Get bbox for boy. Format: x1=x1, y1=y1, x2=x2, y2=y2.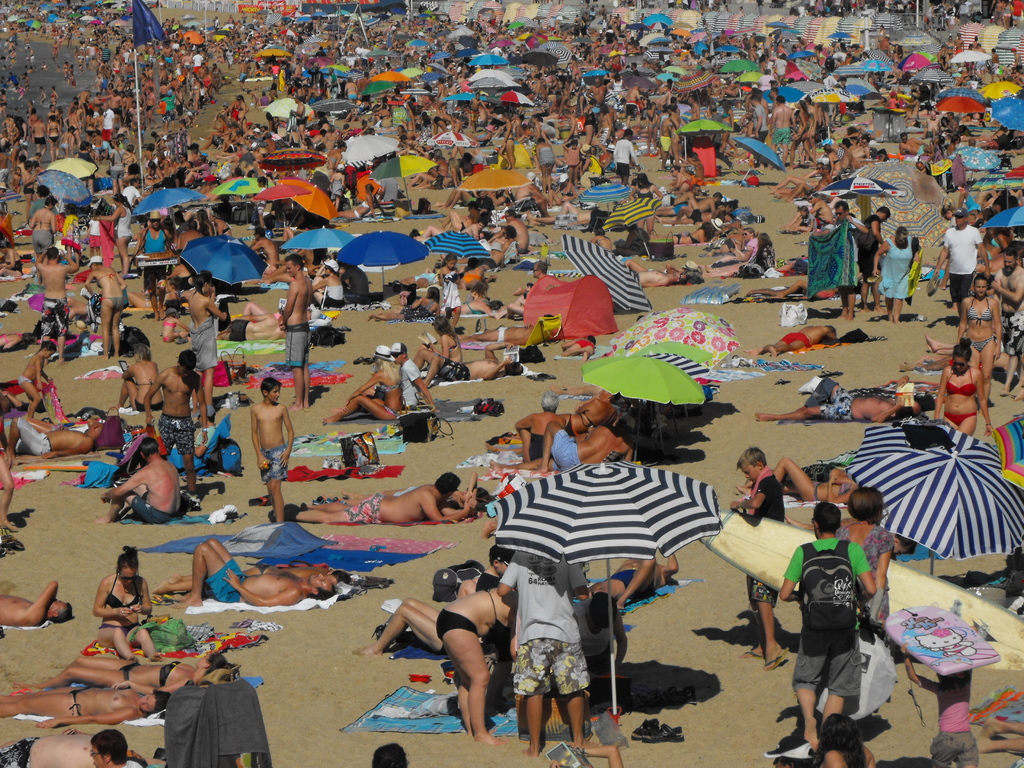
x1=728, y1=443, x2=797, y2=676.
